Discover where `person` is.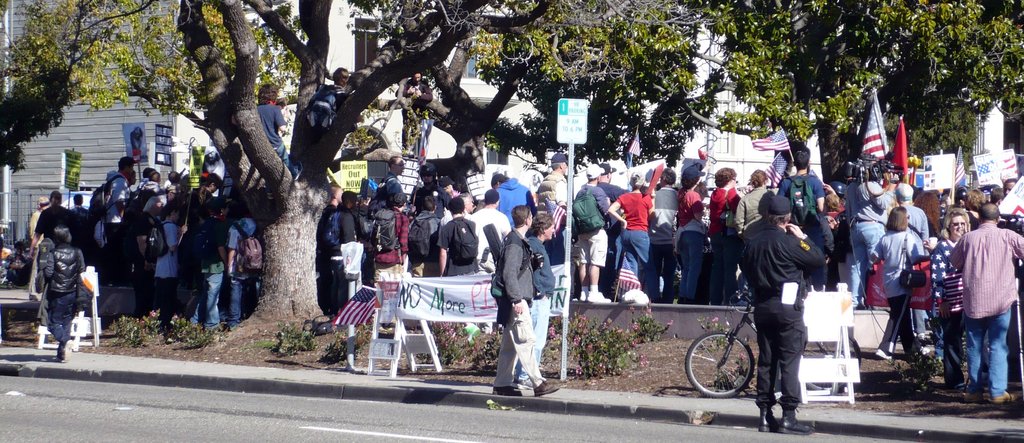
Discovered at region(570, 166, 618, 302).
